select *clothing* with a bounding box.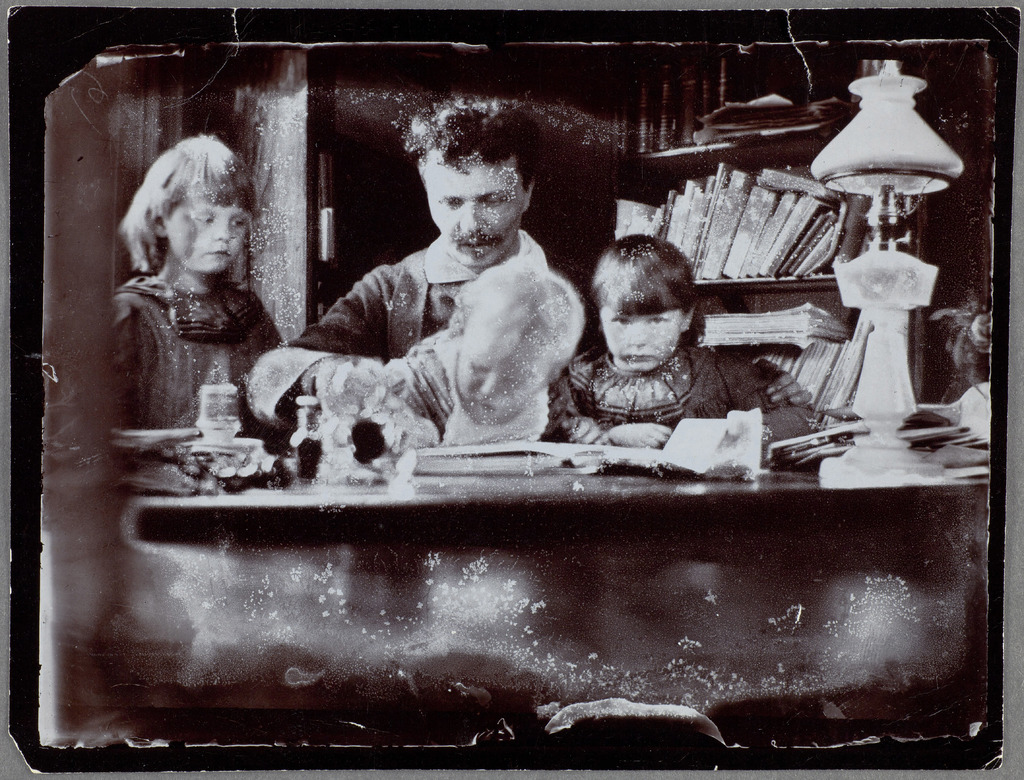
crop(248, 234, 573, 446).
